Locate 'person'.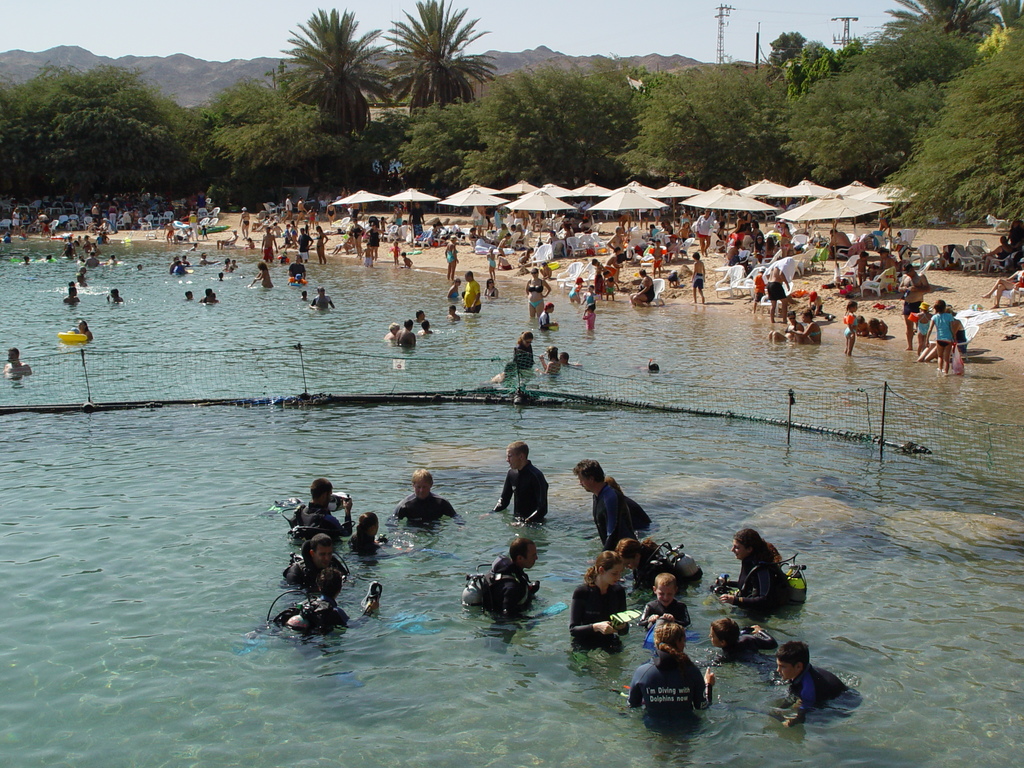
Bounding box: pyautogui.locateOnScreen(403, 253, 408, 269).
